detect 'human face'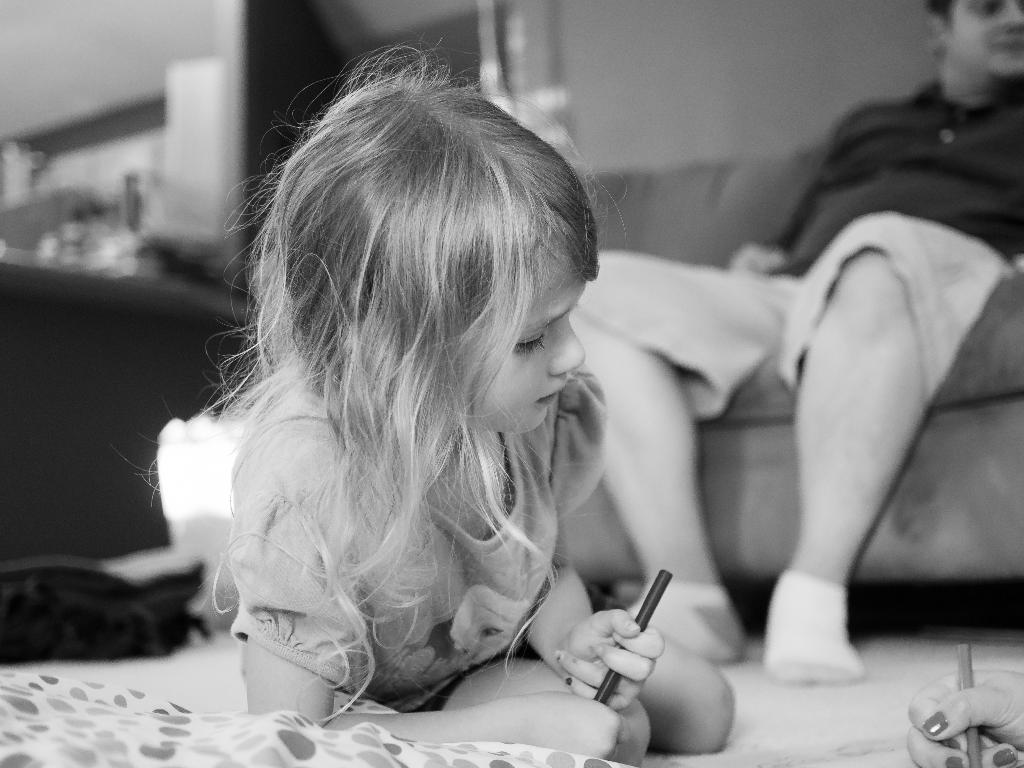
479:264:584:443
